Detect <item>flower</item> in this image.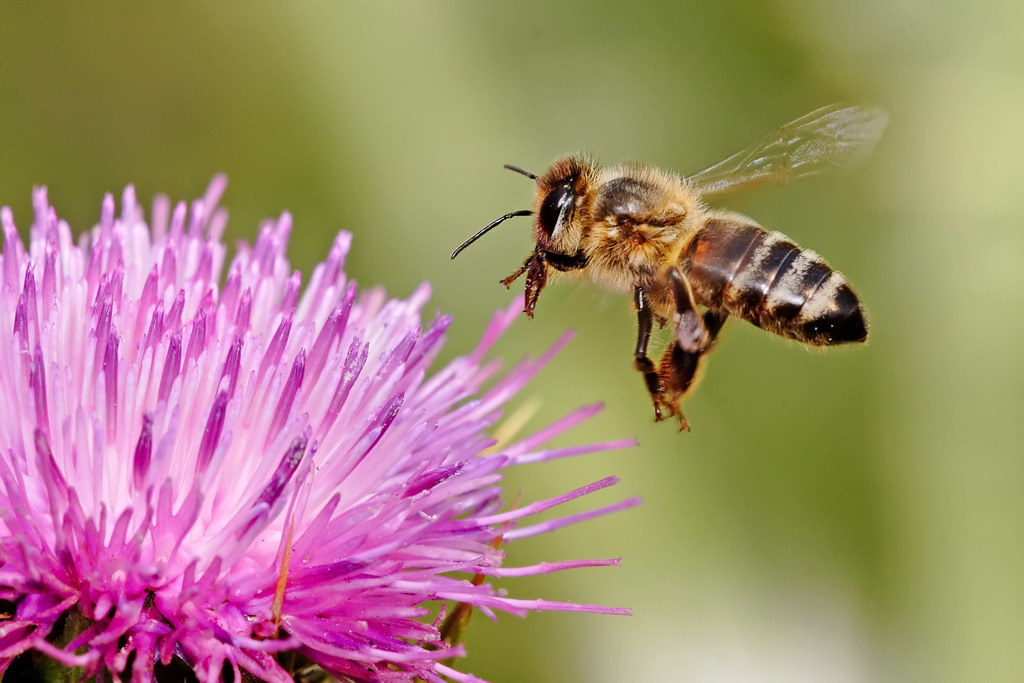
Detection: <box>10,189,689,675</box>.
